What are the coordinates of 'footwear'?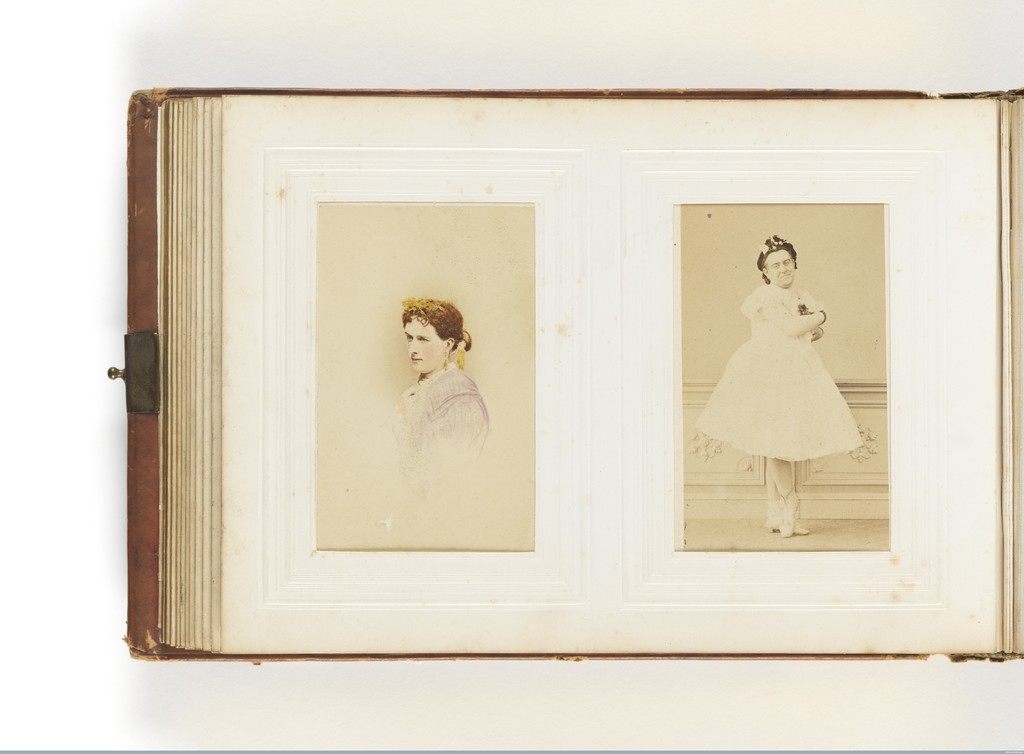
locate(778, 497, 799, 538).
